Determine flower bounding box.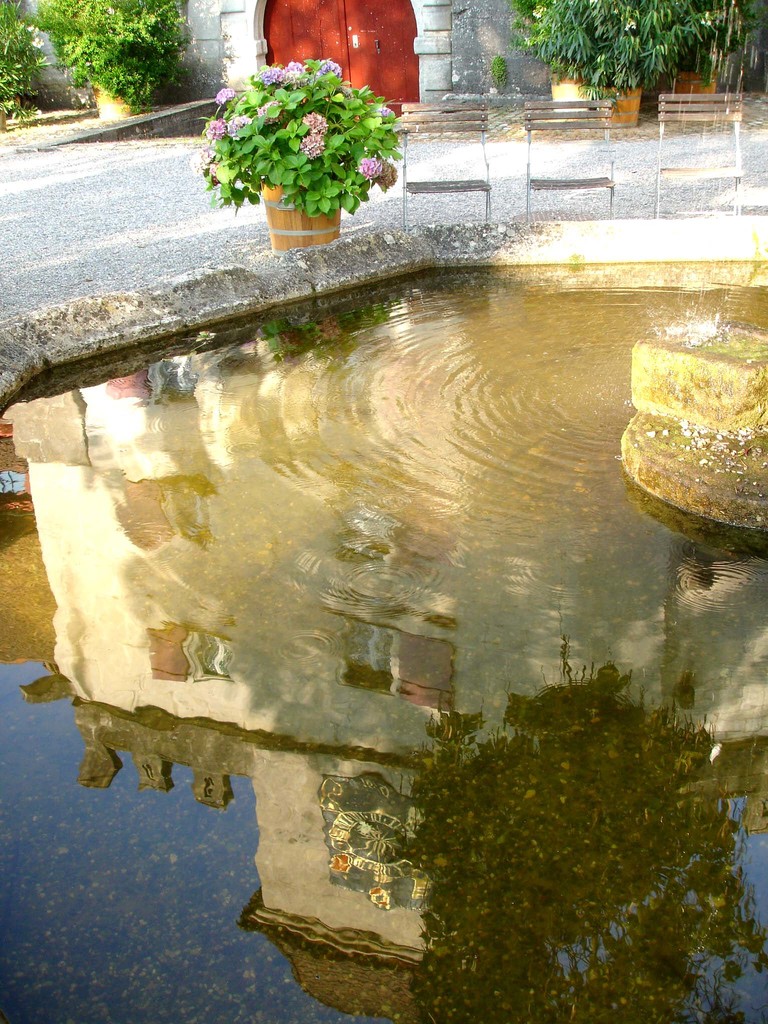
Determined: 254, 67, 277, 82.
